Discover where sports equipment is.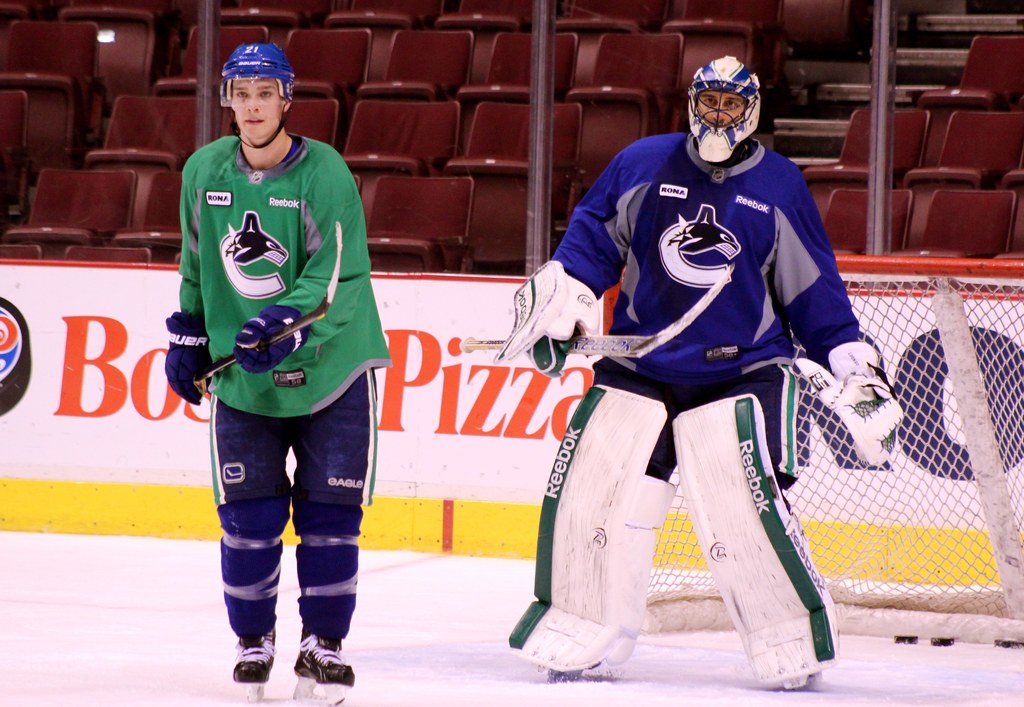
Discovered at [x1=196, y1=220, x2=342, y2=384].
